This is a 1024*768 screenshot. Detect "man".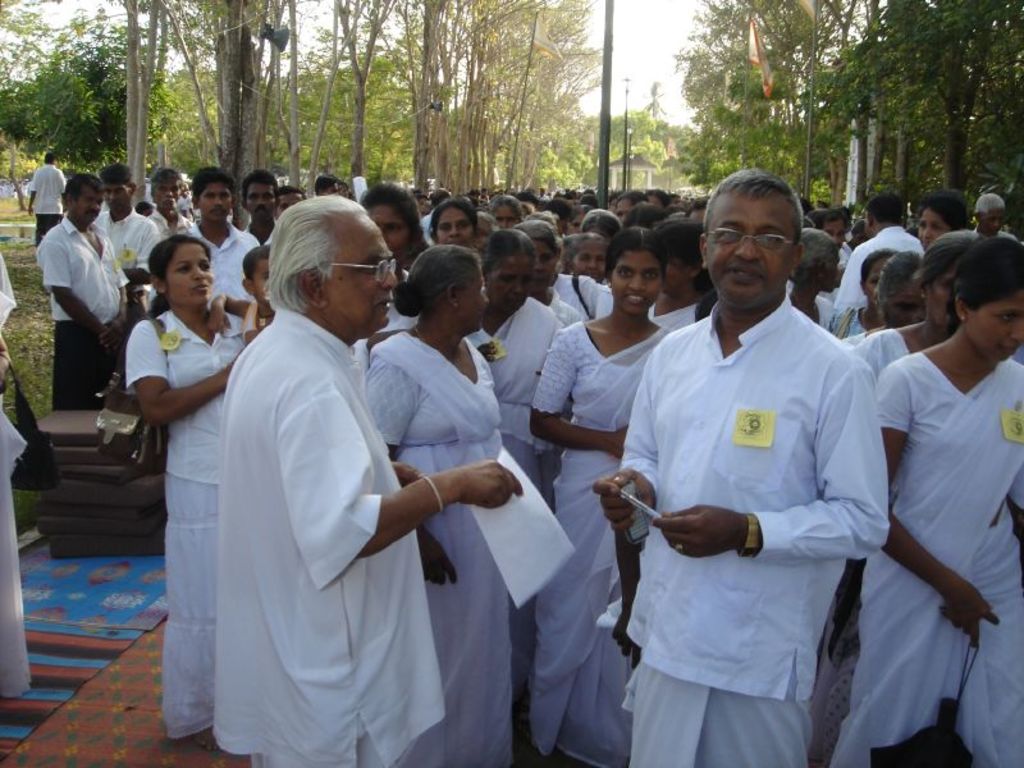
<region>47, 174, 137, 410</region>.
